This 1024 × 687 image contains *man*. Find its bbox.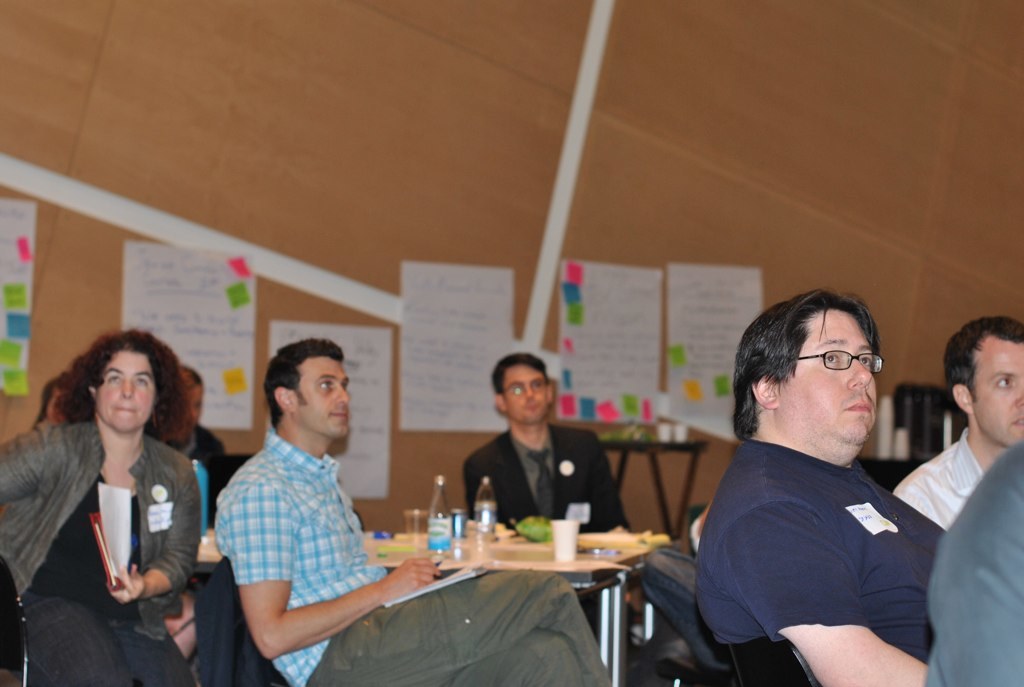
{"x1": 695, "y1": 288, "x2": 949, "y2": 686}.
